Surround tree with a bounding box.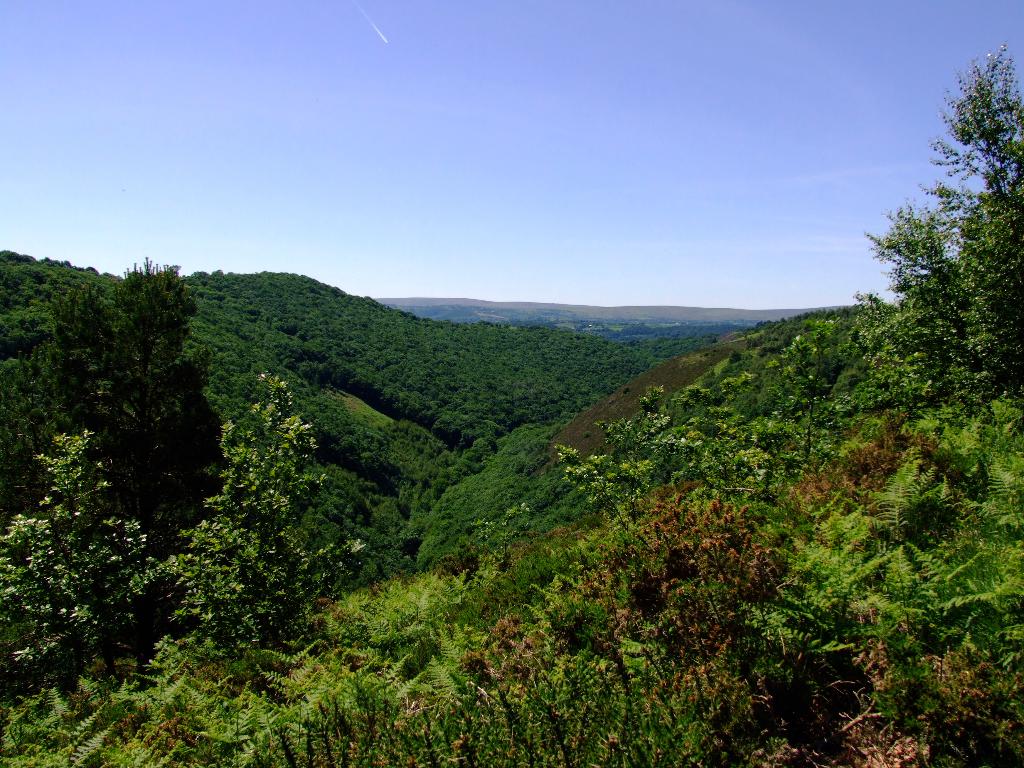
left=0, top=677, right=1023, bottom=767.
